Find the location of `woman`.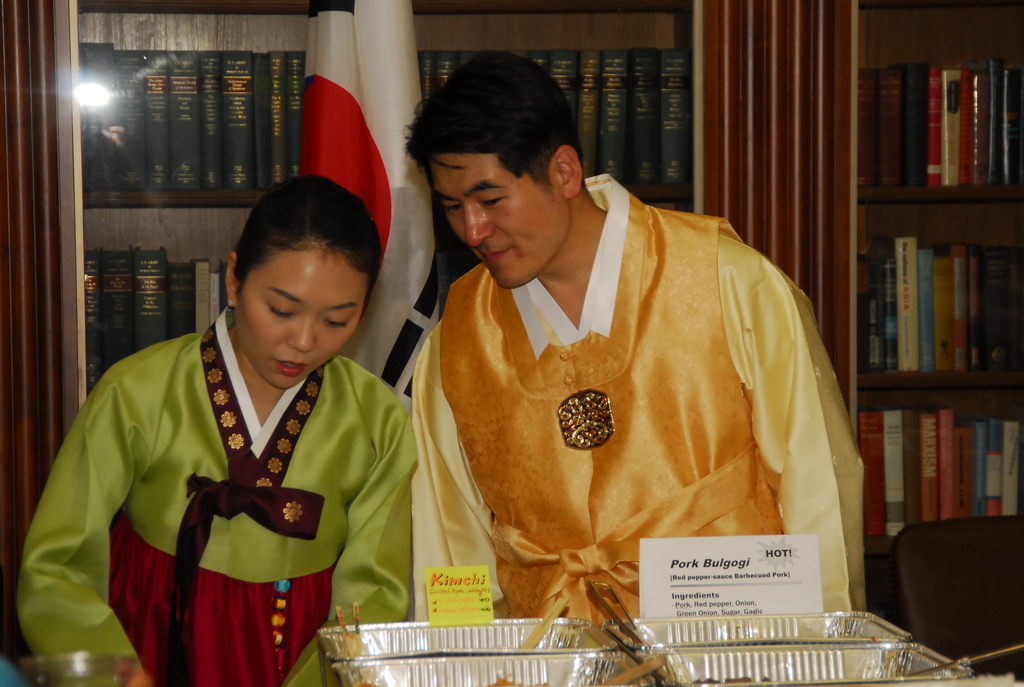
Location: (left=43, top=198, right=394, bottom=684).
